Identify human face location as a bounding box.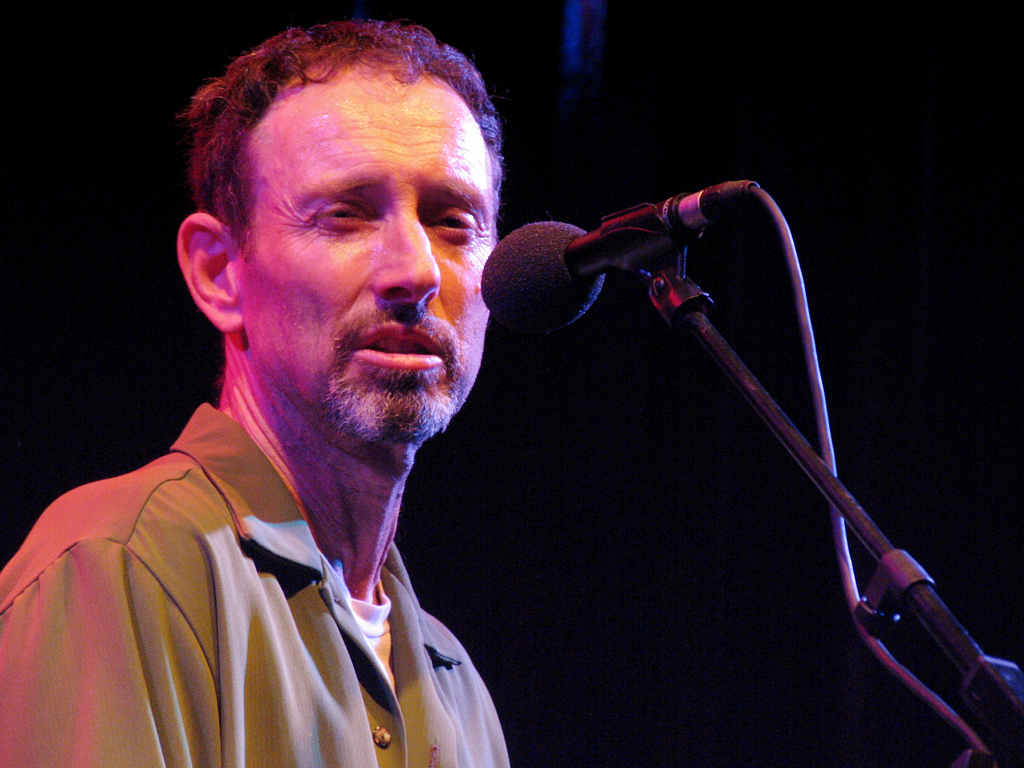
region(245, 50, 500, 447).
